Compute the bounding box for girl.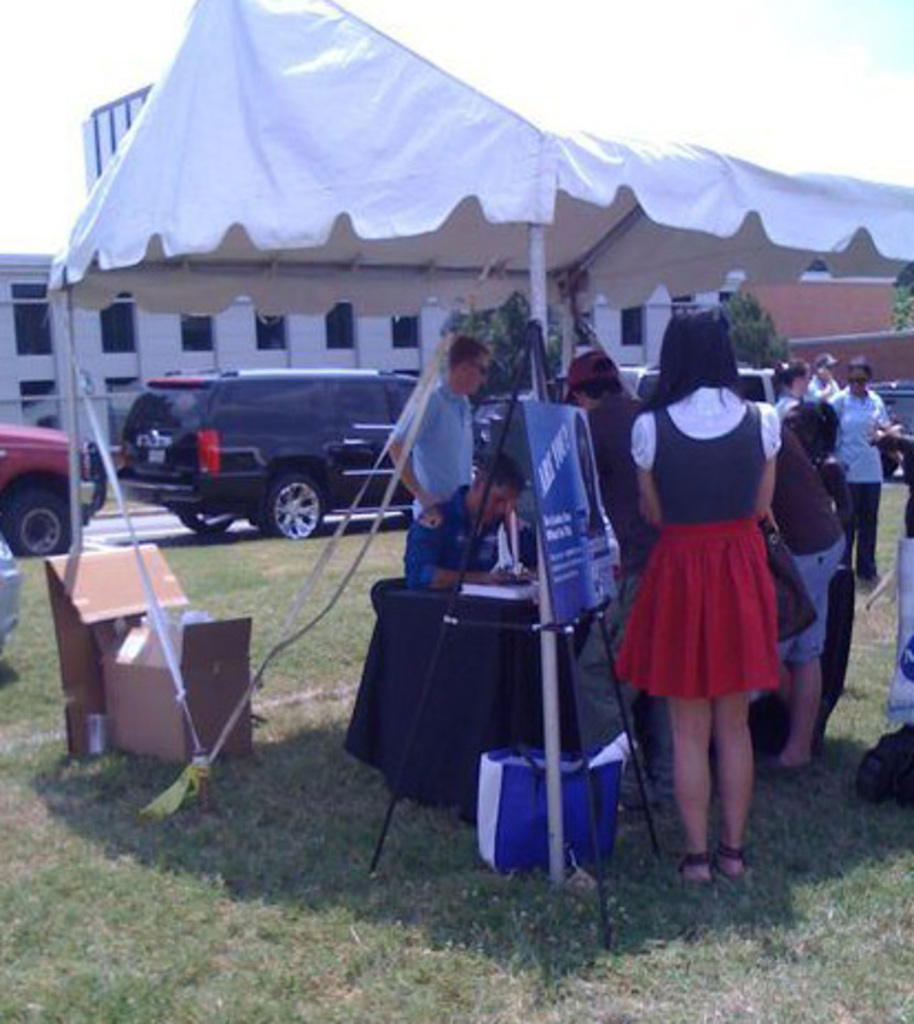
(left=614, top=305, right=782, bottom=889).
